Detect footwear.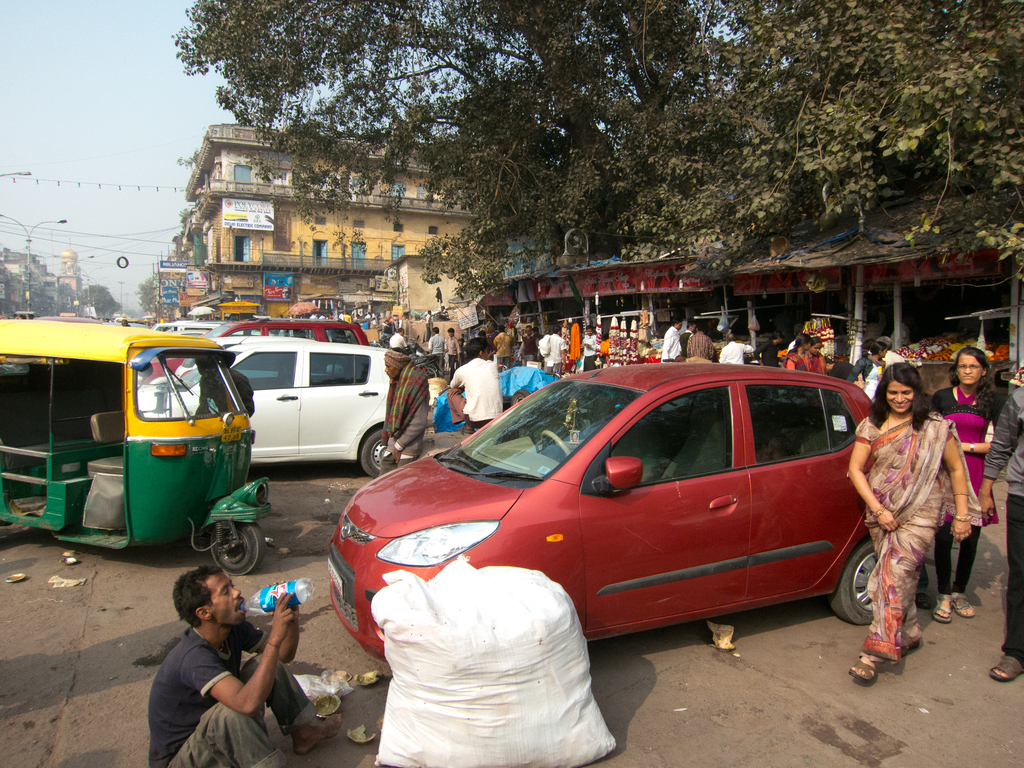
Detected at pyautogui.locateOnScreen(915, 590, 930, 609).
